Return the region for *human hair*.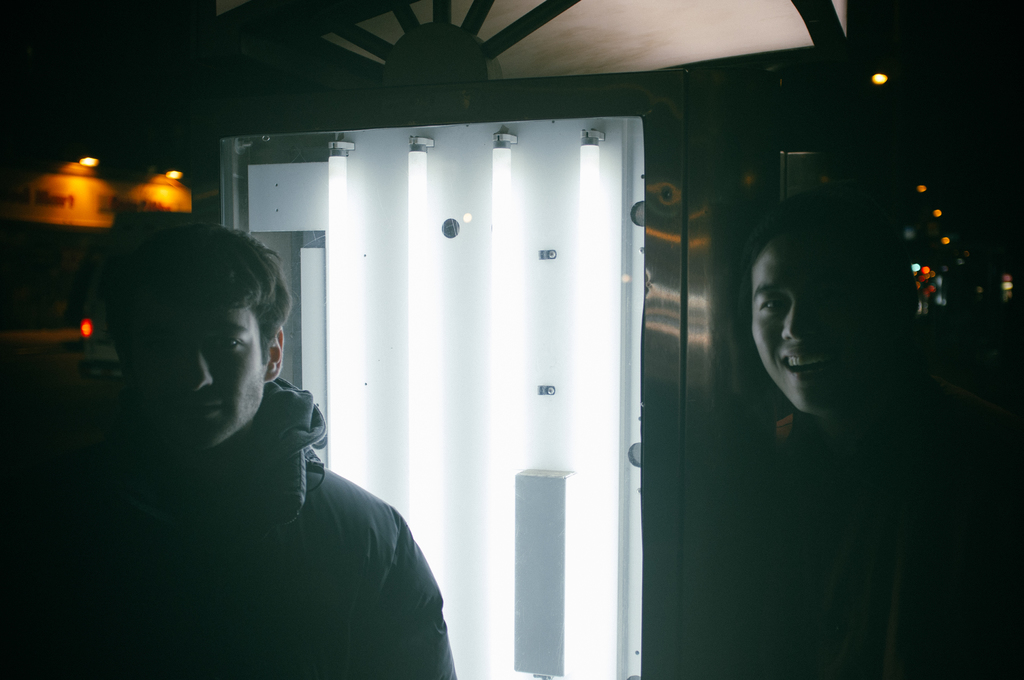
x1=733, y1=180, x2=912, y2=306.
